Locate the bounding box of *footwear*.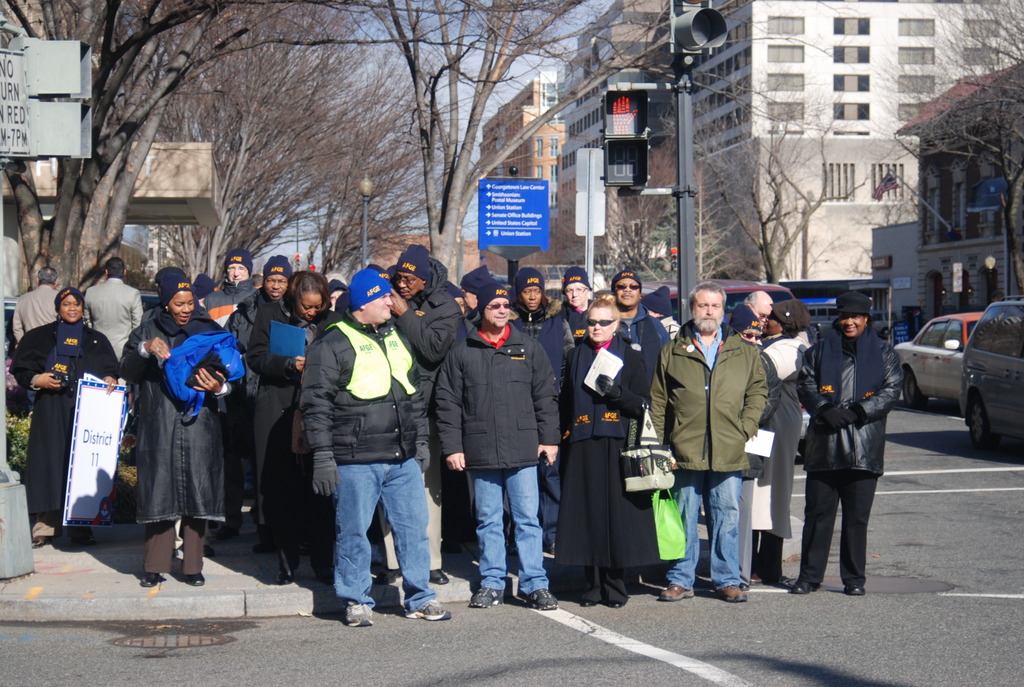
Bounding box: [left=257, top=539, right=273, bottom=553].
